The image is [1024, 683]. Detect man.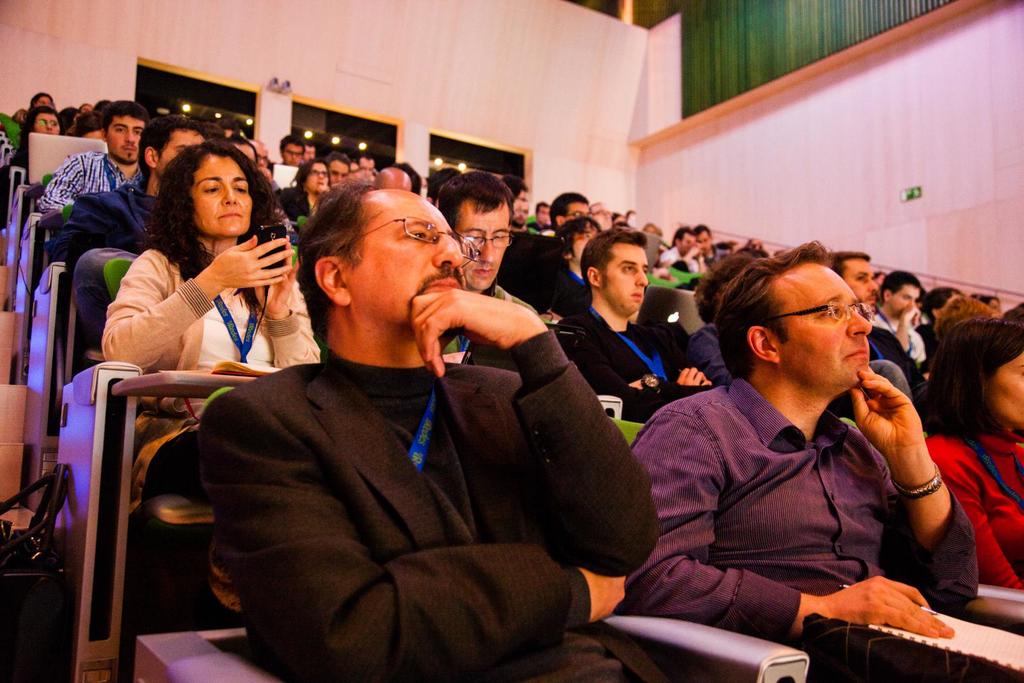
Detection: (x1=554, y1=231, x2=726, y2=425).
